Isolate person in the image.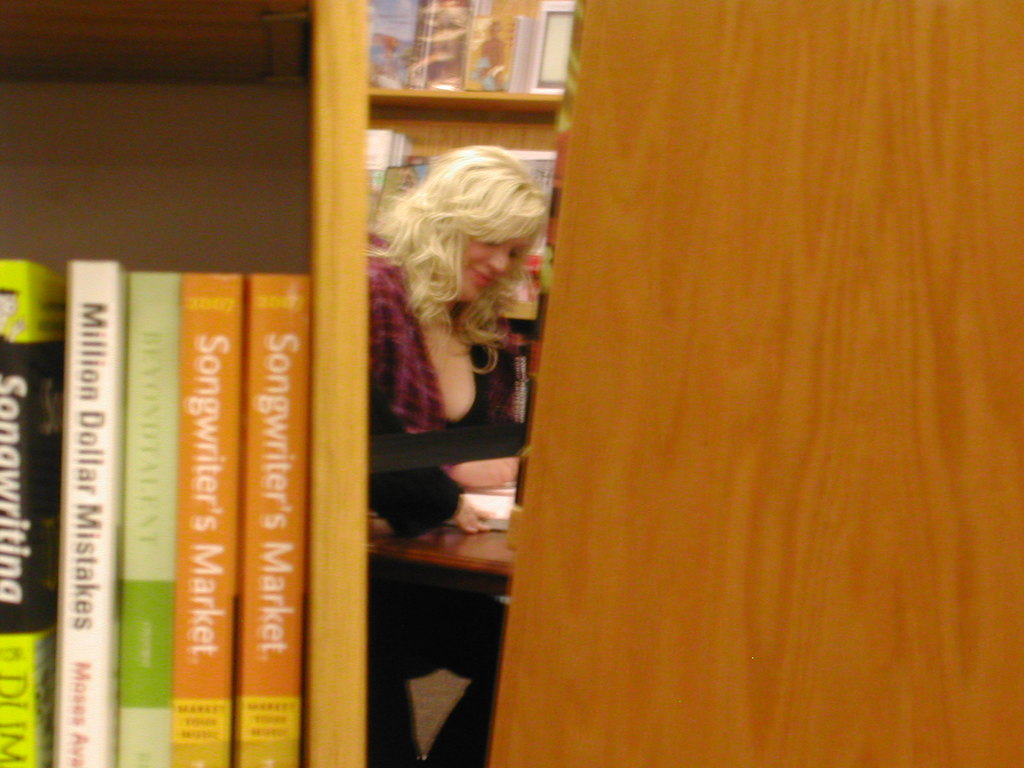
Isolated region: box(364, 135, 565, 767).
